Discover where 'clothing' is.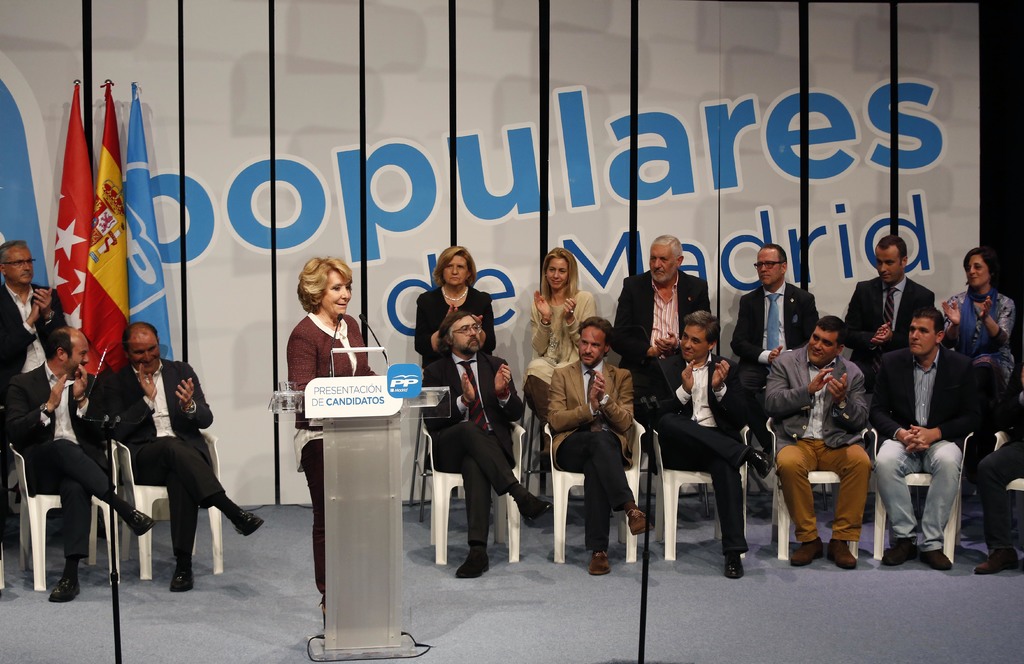
Discovered at <region>5, 365, 95, 494</region>.
